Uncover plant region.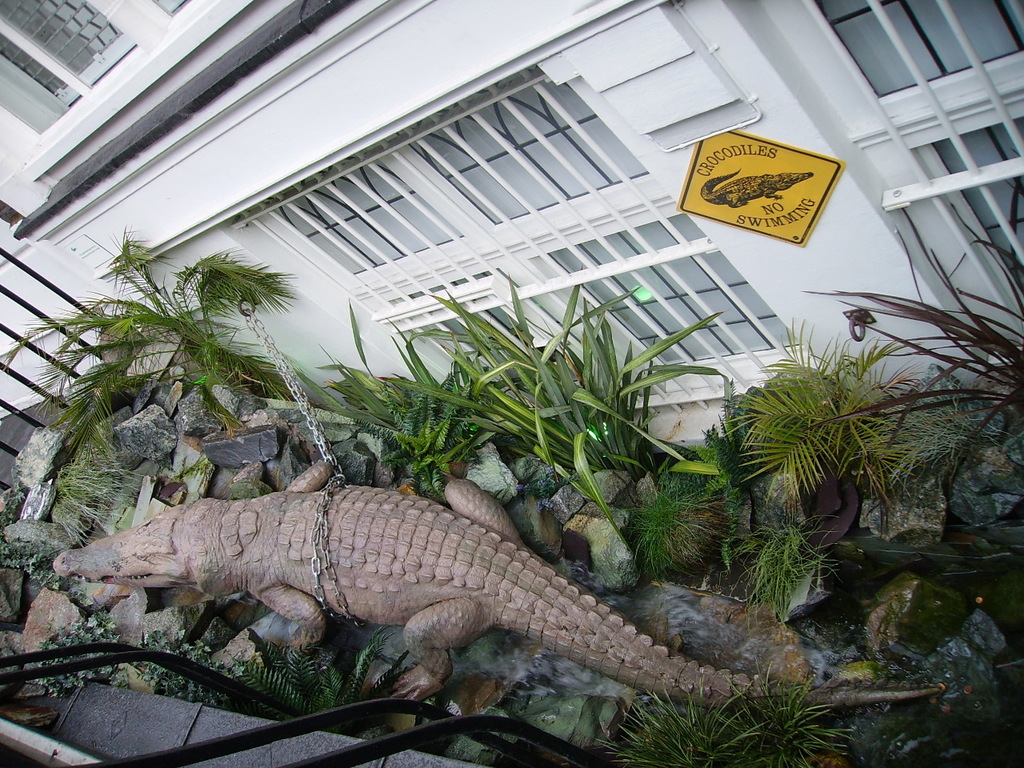
Uncovered: bbox(0, 226, 305, 542).
